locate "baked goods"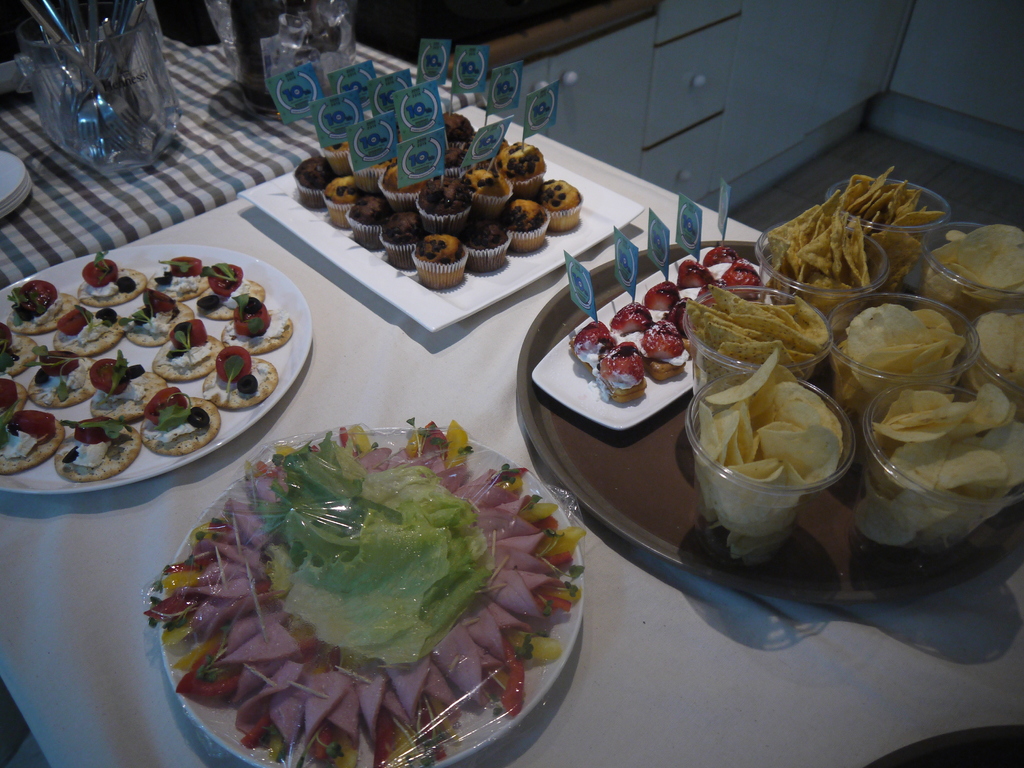
[left=178, top=428, right=566, bottom=765]
